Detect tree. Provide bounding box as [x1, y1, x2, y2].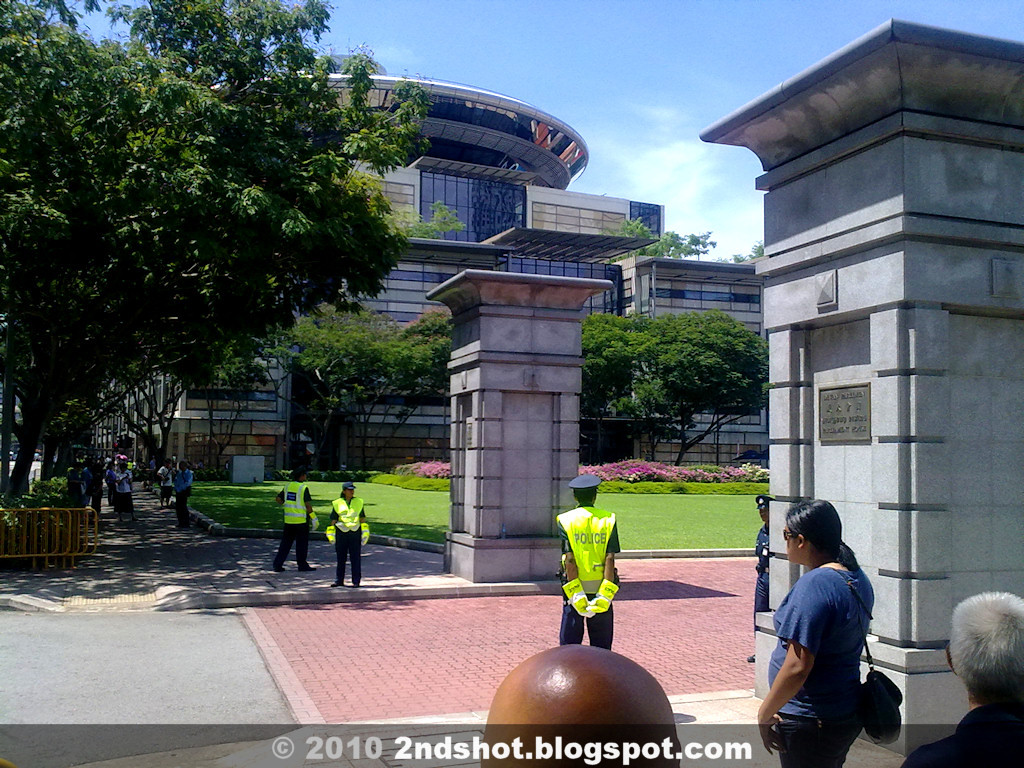
[399, 209, 466, 238].
